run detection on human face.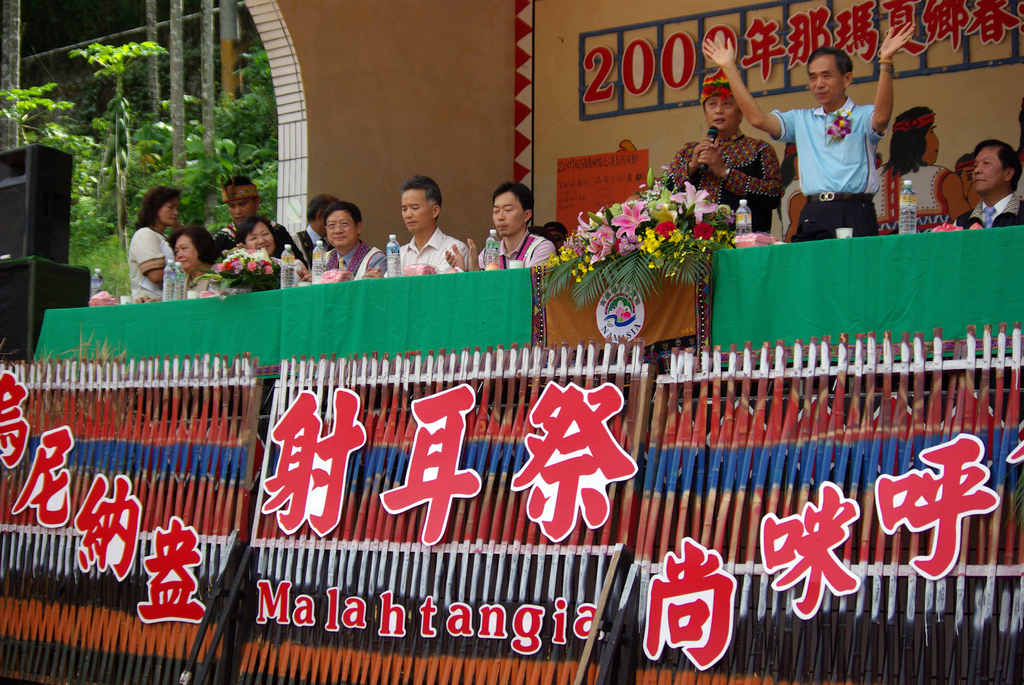
Result: box=[487, 193, 521, 235].
